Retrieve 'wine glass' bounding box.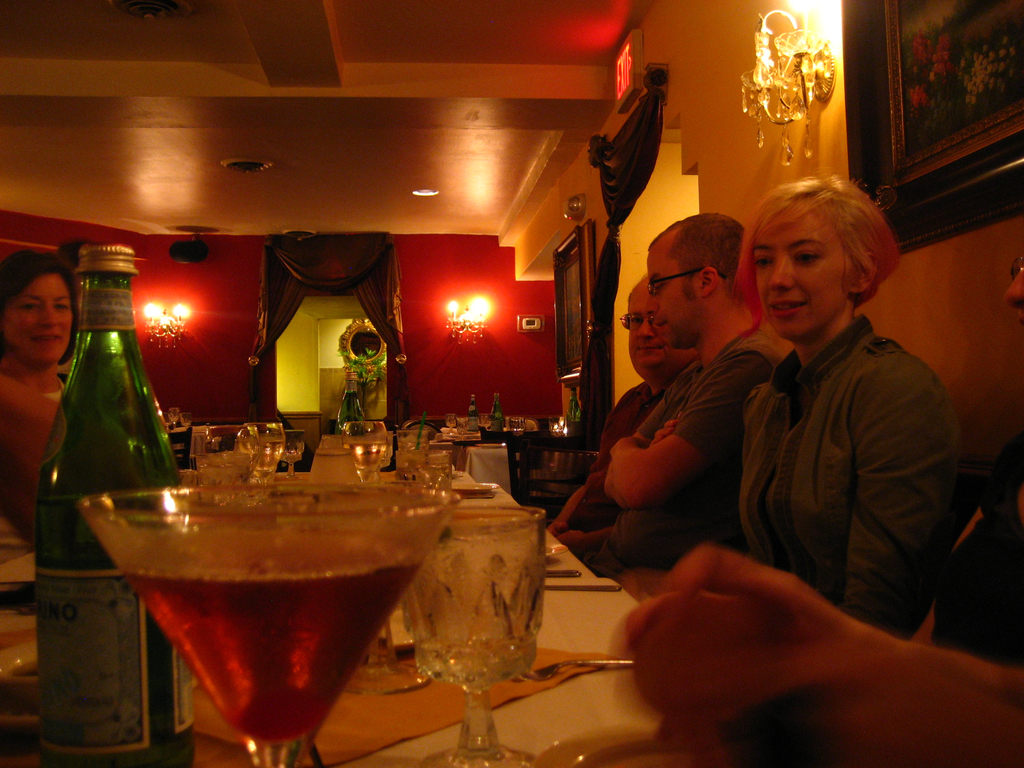
Bounding box: BBox(76, 475, 458, 767).
